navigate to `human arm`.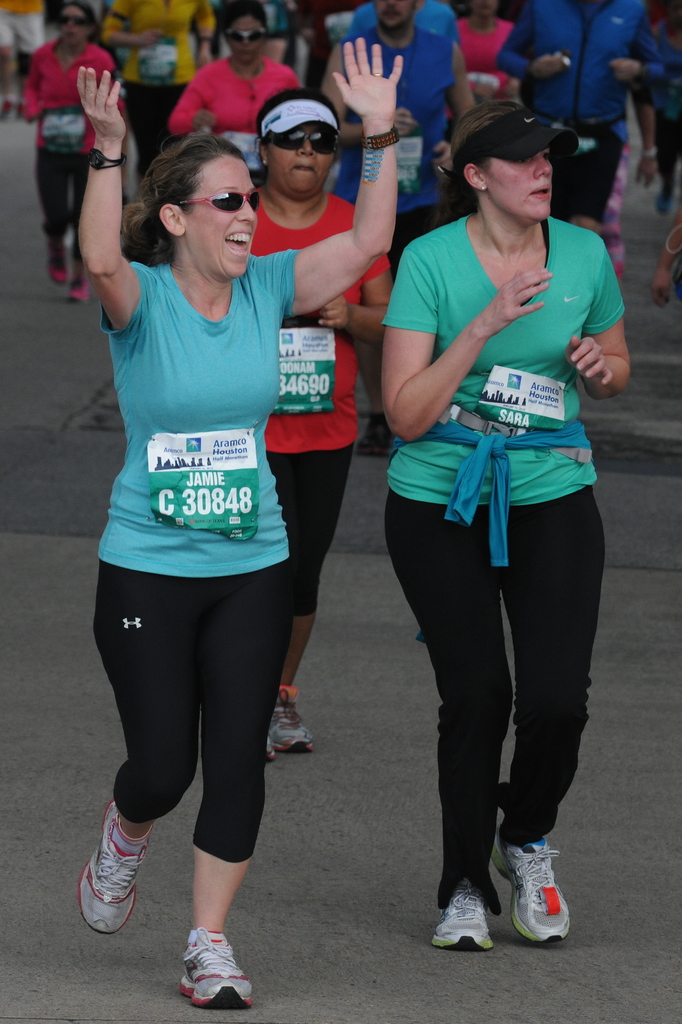
Navigation target: box(325, 207, 408, 355).
